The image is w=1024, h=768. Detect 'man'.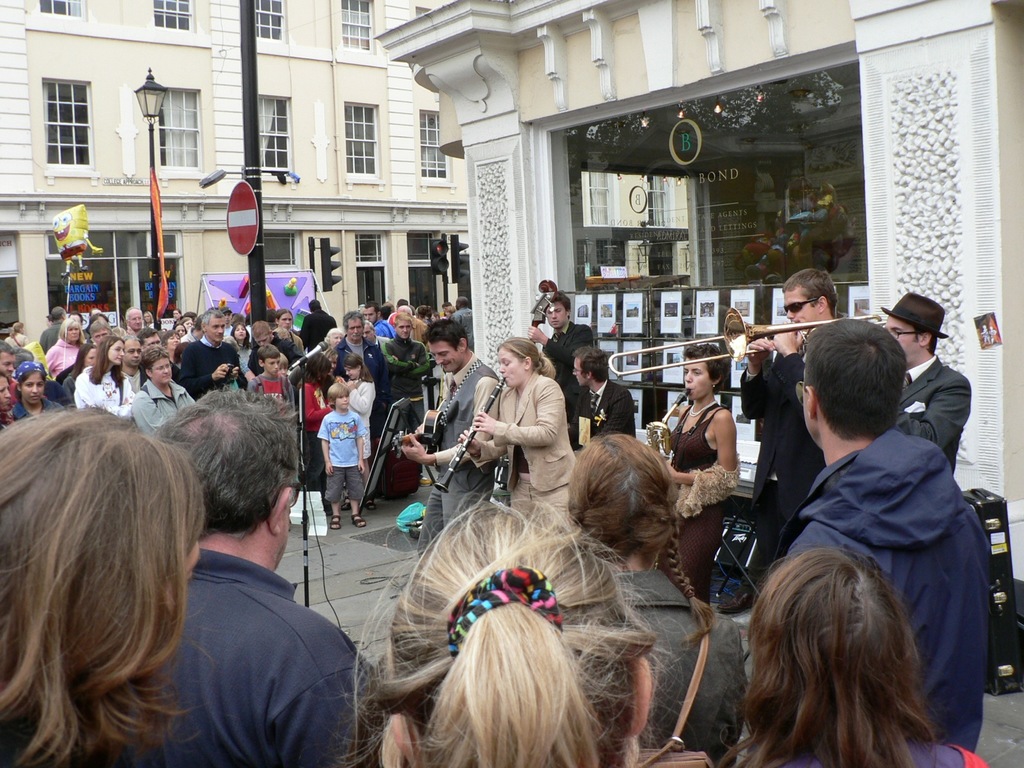
Detection: 378:312:431:497.
